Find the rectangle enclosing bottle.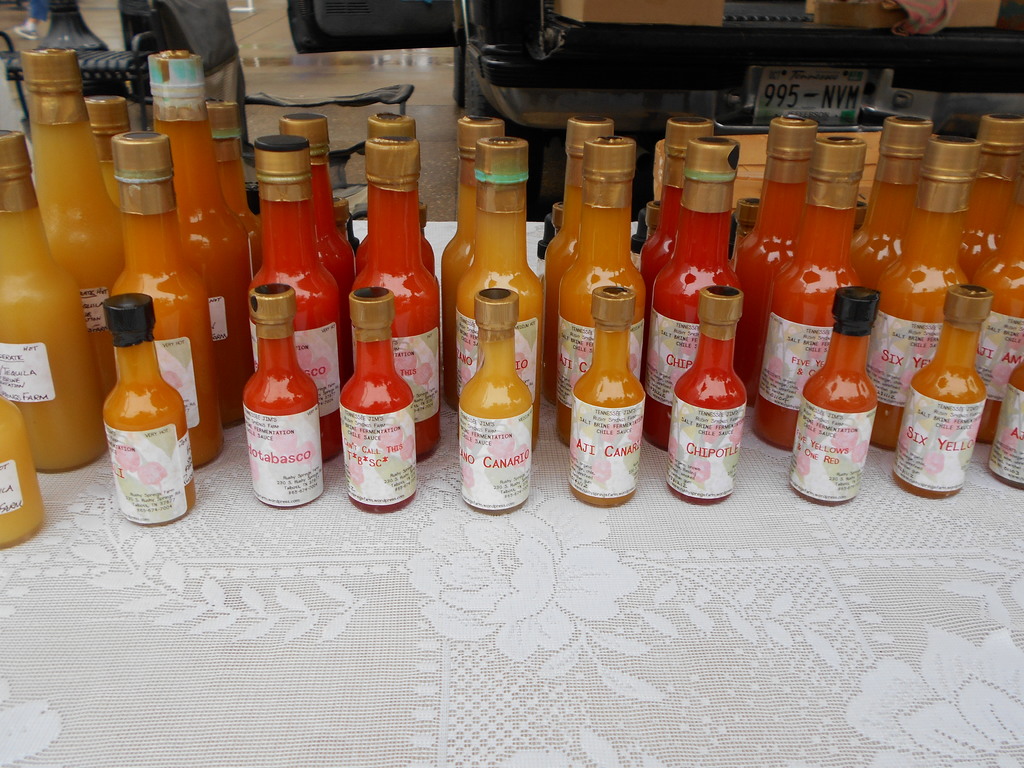
Rect(666, 284, 747, 507).
